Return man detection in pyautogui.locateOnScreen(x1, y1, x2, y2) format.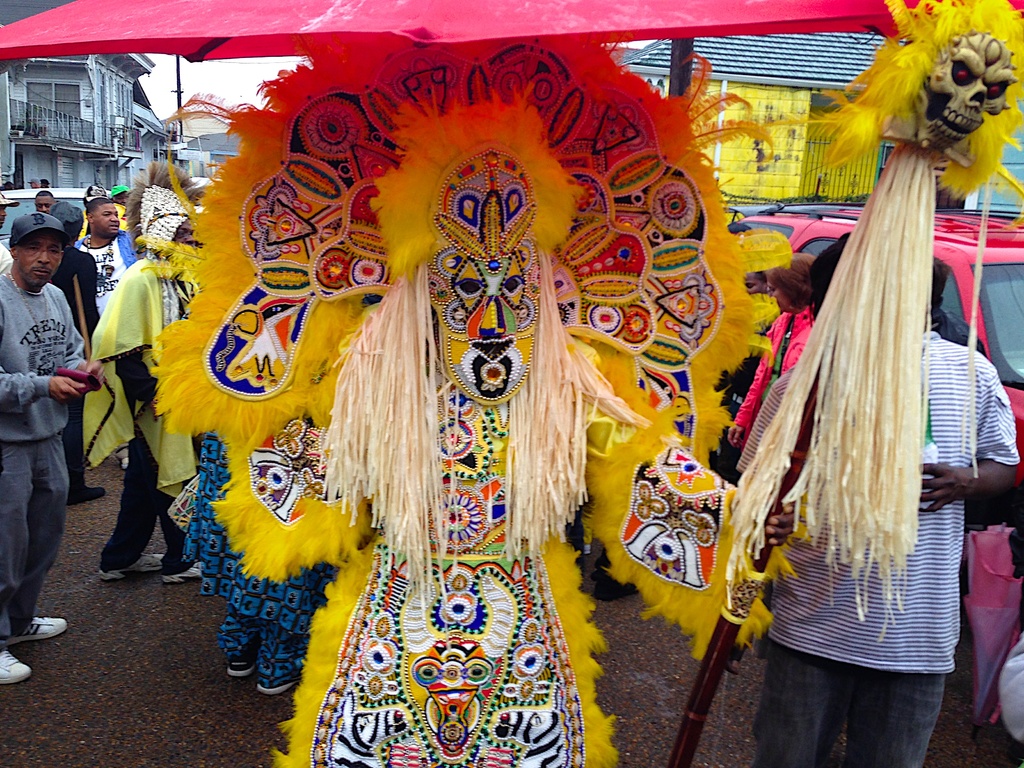
pyautogui.locateOnScreen(726, 223, 1019, 767).
